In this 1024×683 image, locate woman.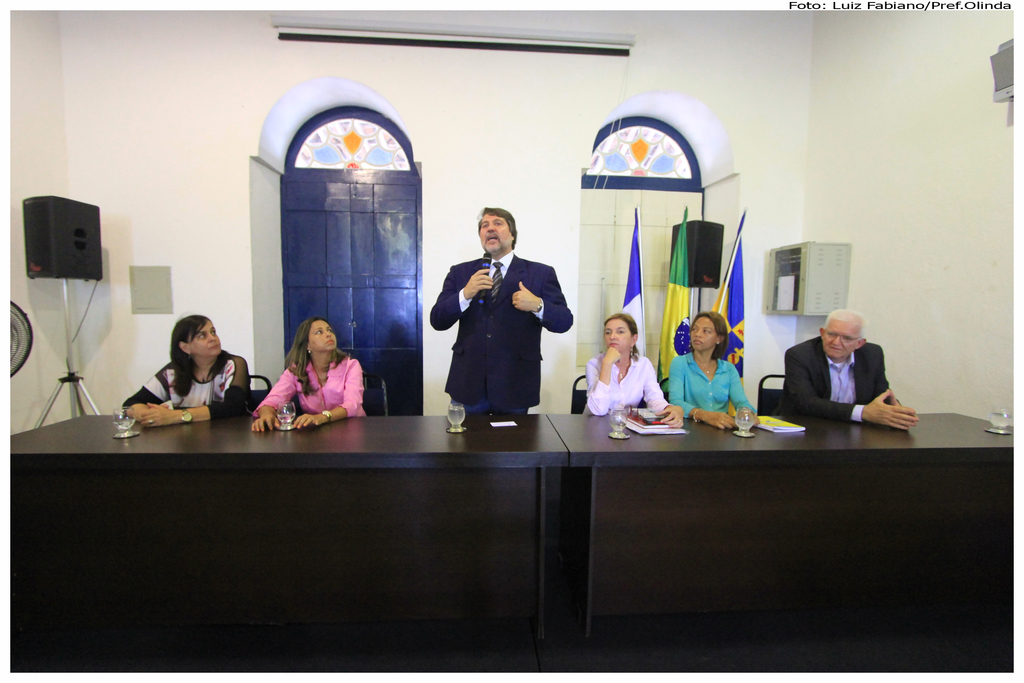
Bounding box: bbox(259, 315, 365, 431).
